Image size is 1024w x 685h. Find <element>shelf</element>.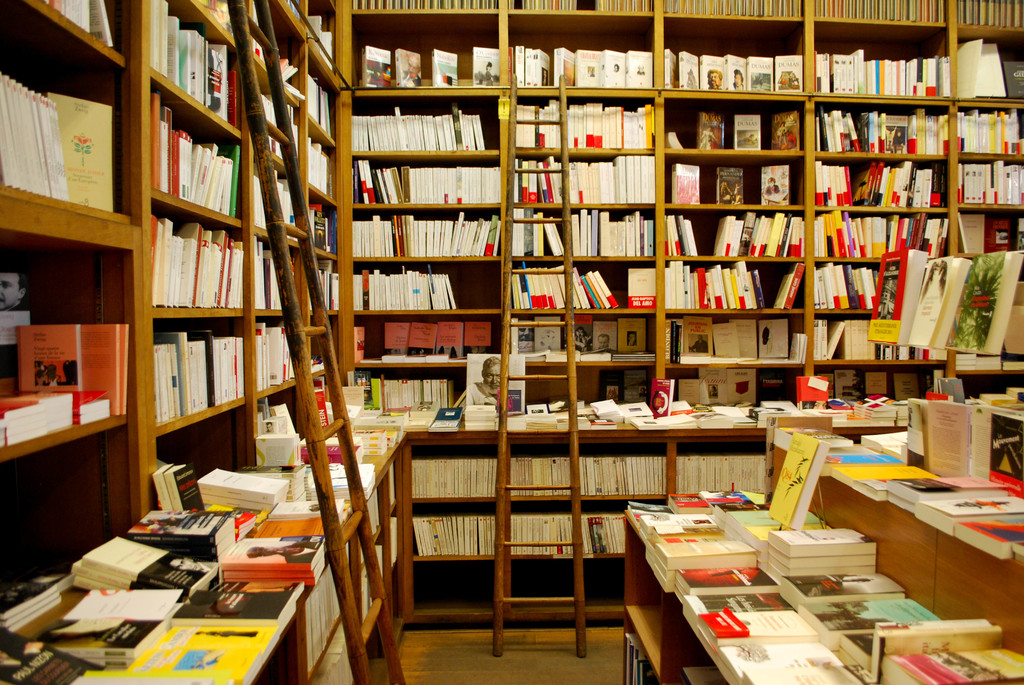
662, 602, 739, 684.
